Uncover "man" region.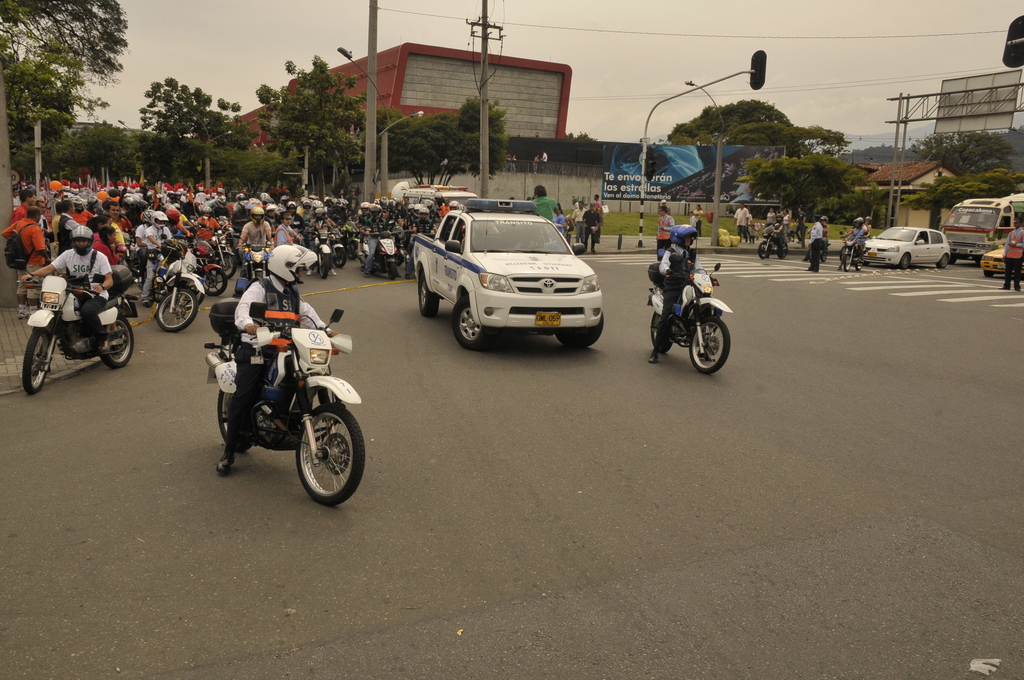
Uncovered: {"left": 512, "top": 228, "right": 561, "bottom": 253}.
